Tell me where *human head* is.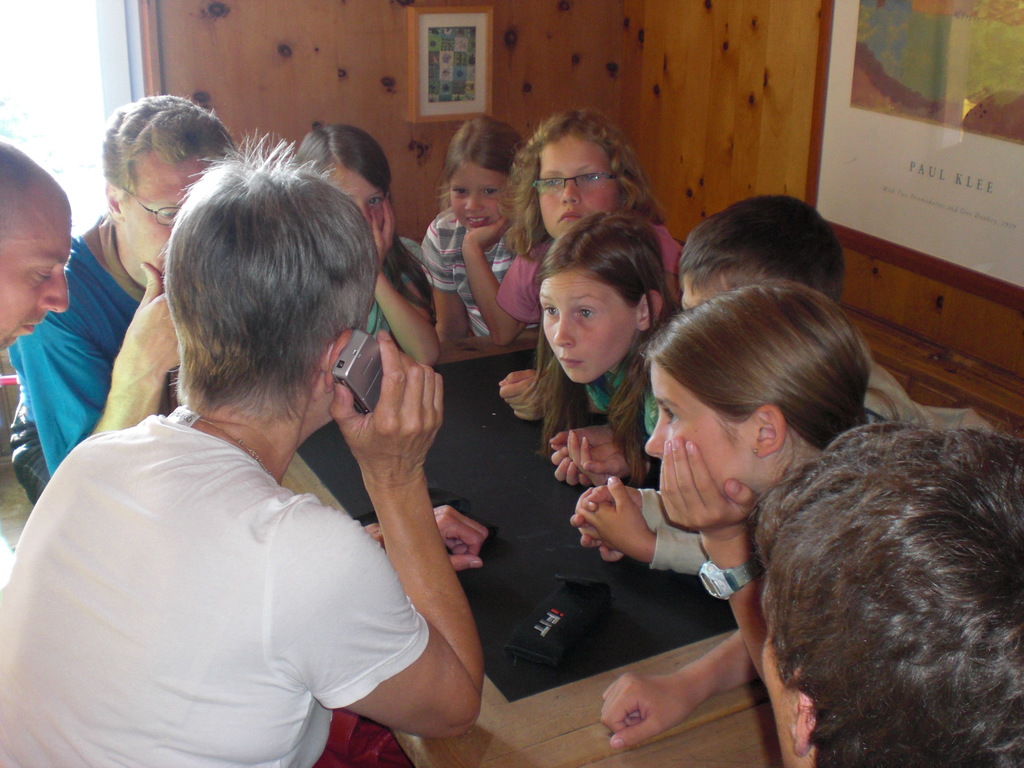
*human head* is at 527 111 643 244.
